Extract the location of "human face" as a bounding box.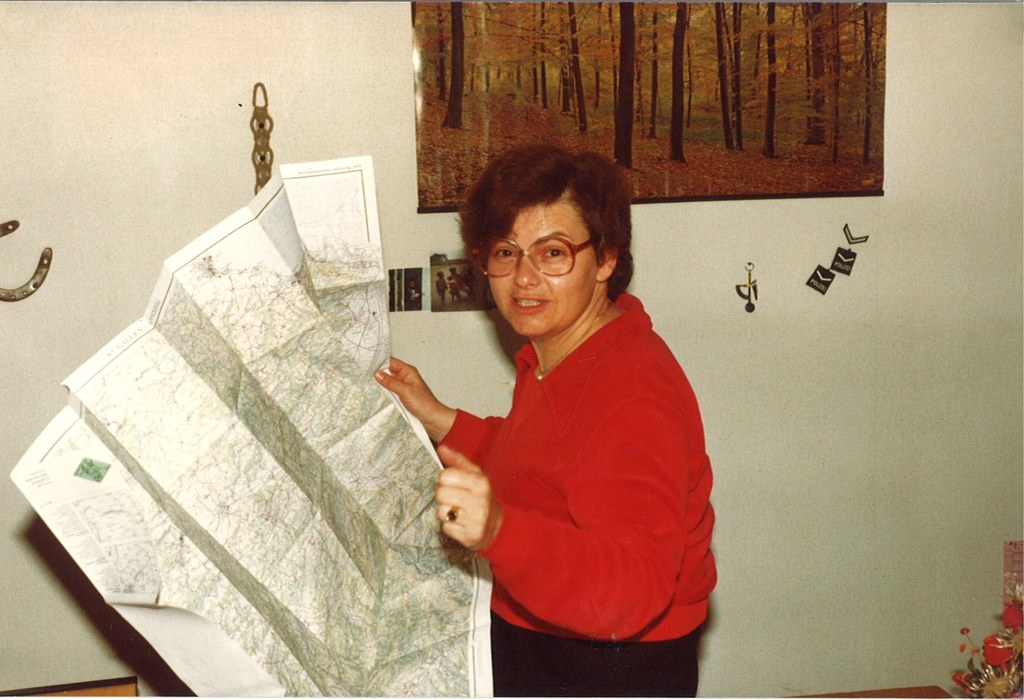
crop(487, 205, 598, 336).
